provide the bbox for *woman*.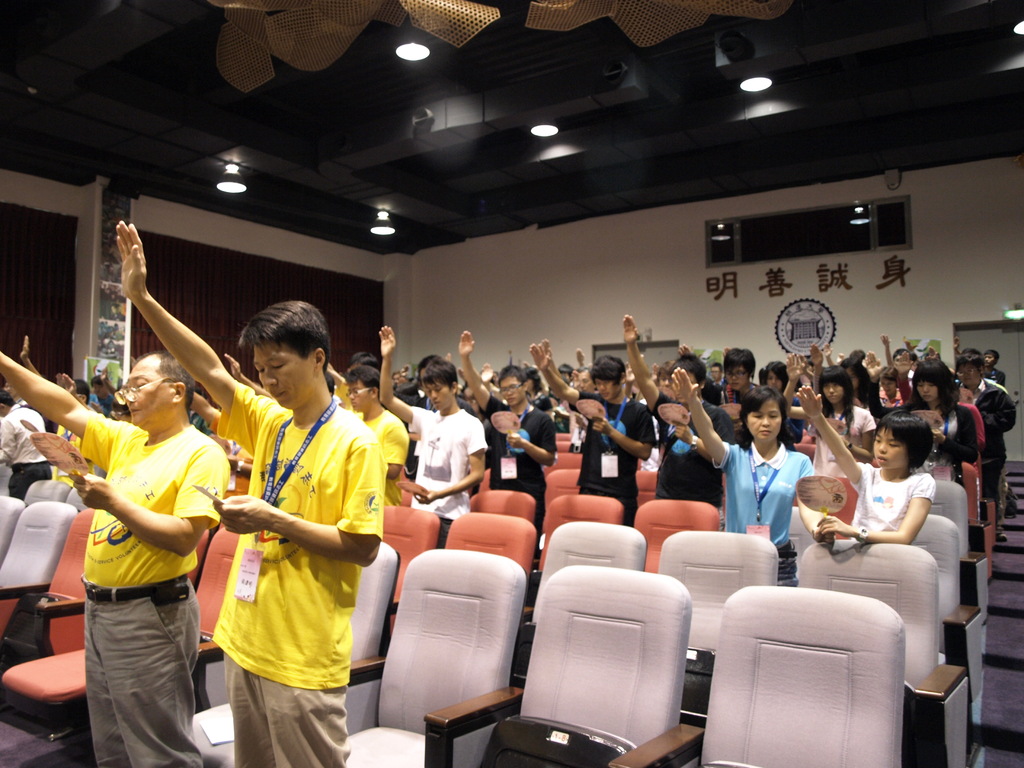
bbox=(806, 364, 870, 477).
